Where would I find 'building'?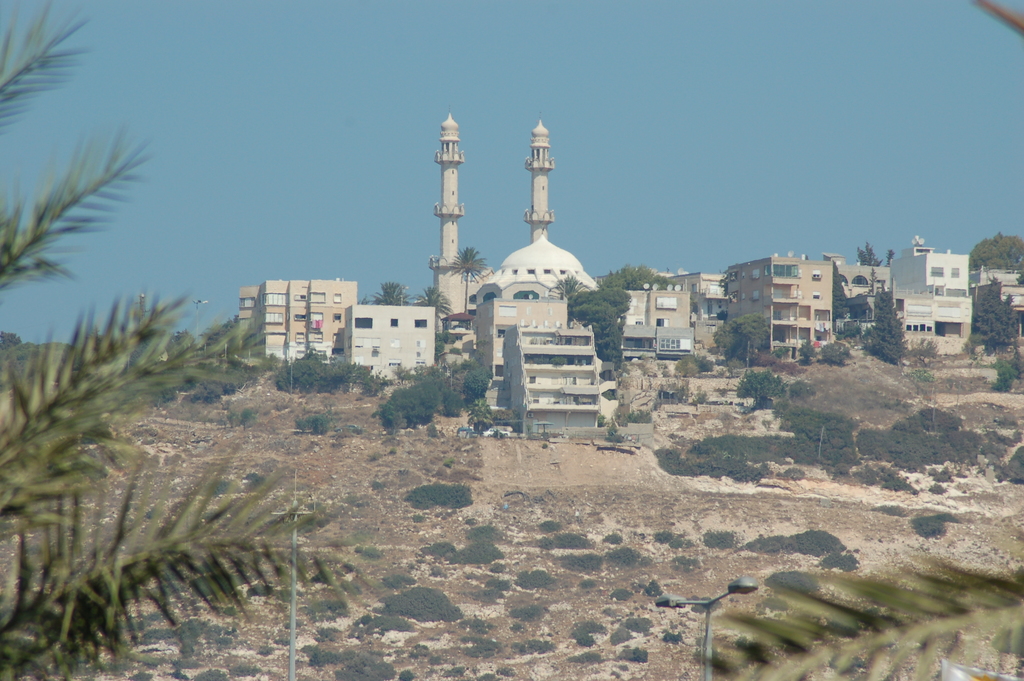
At [341,302,435,378].
